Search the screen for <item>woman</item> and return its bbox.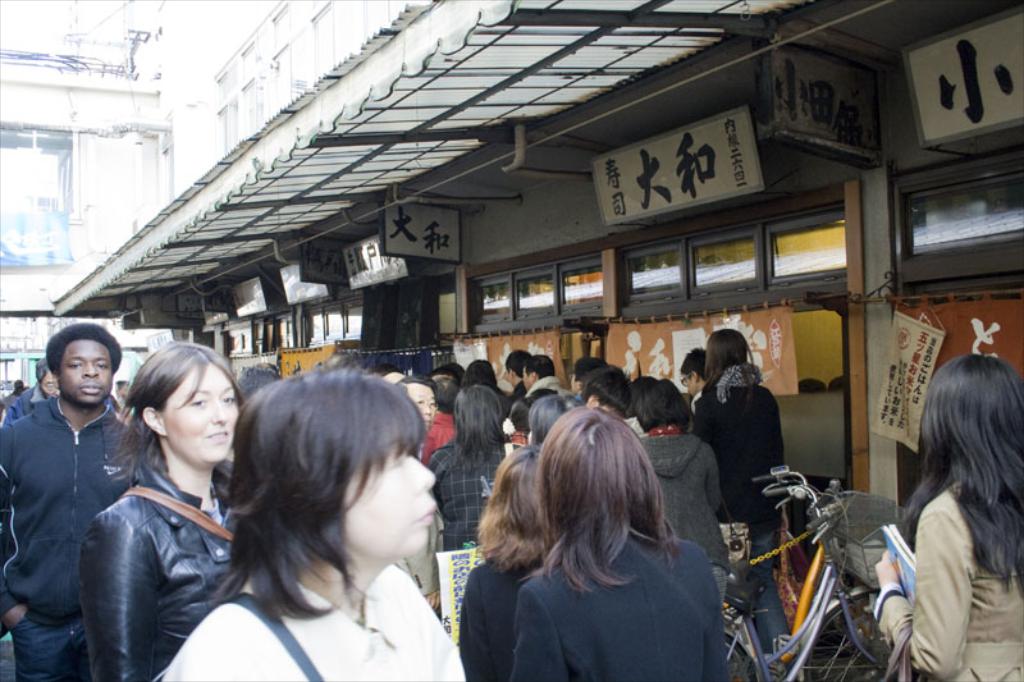
Found: [632, 385, 727, 572].
